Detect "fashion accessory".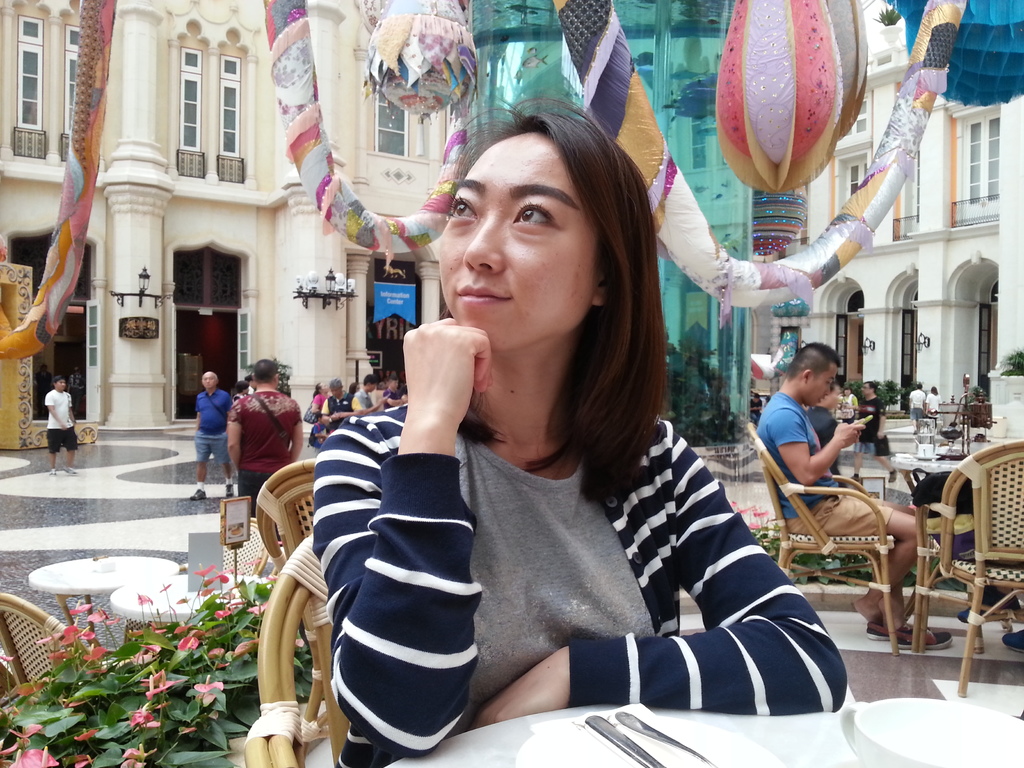
Detected at [left=187, top=488, right=205, bottom=502].
